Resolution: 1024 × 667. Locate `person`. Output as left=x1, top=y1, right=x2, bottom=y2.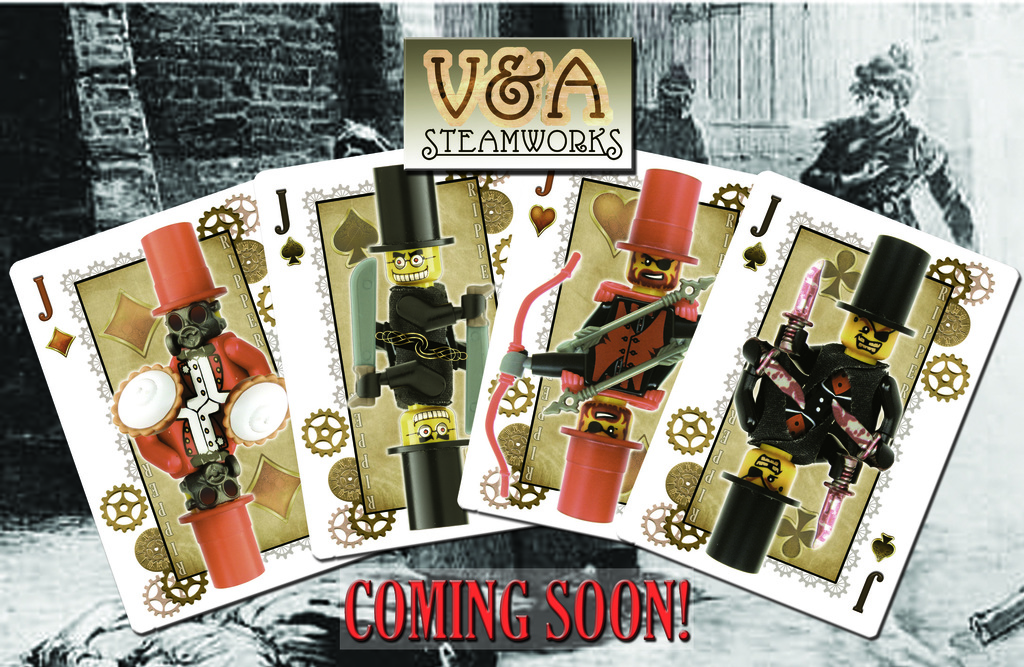
left=111, top=361, right=266, bottom=590.
